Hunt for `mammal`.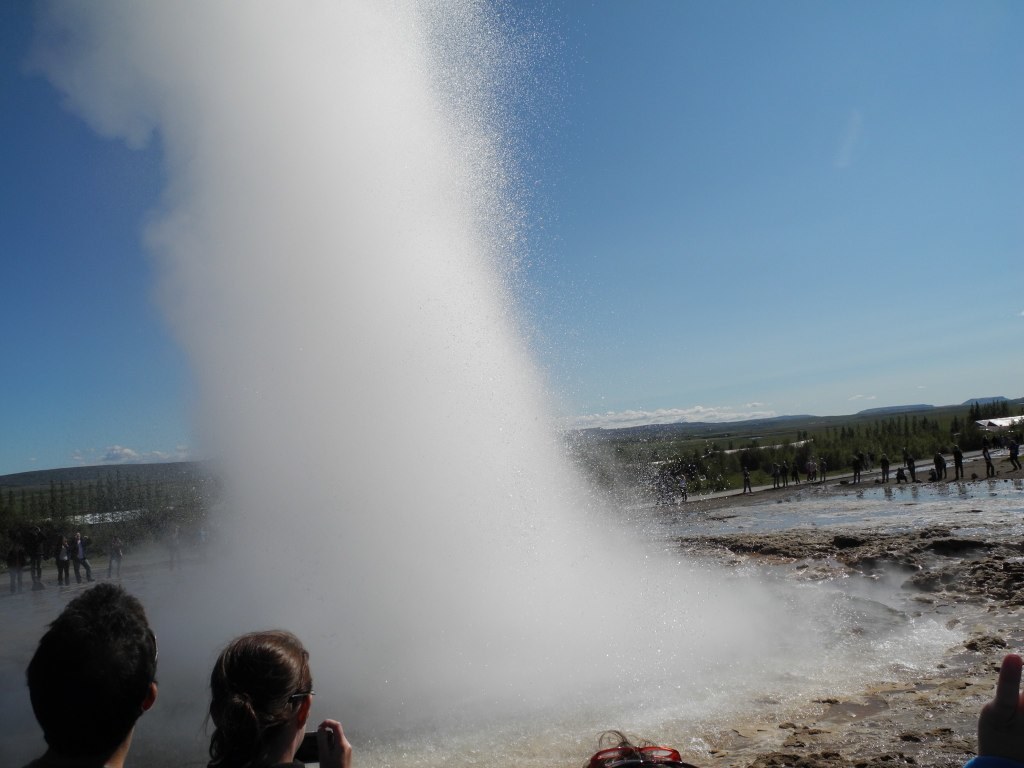
Hunted down at [848,454,861,483].
